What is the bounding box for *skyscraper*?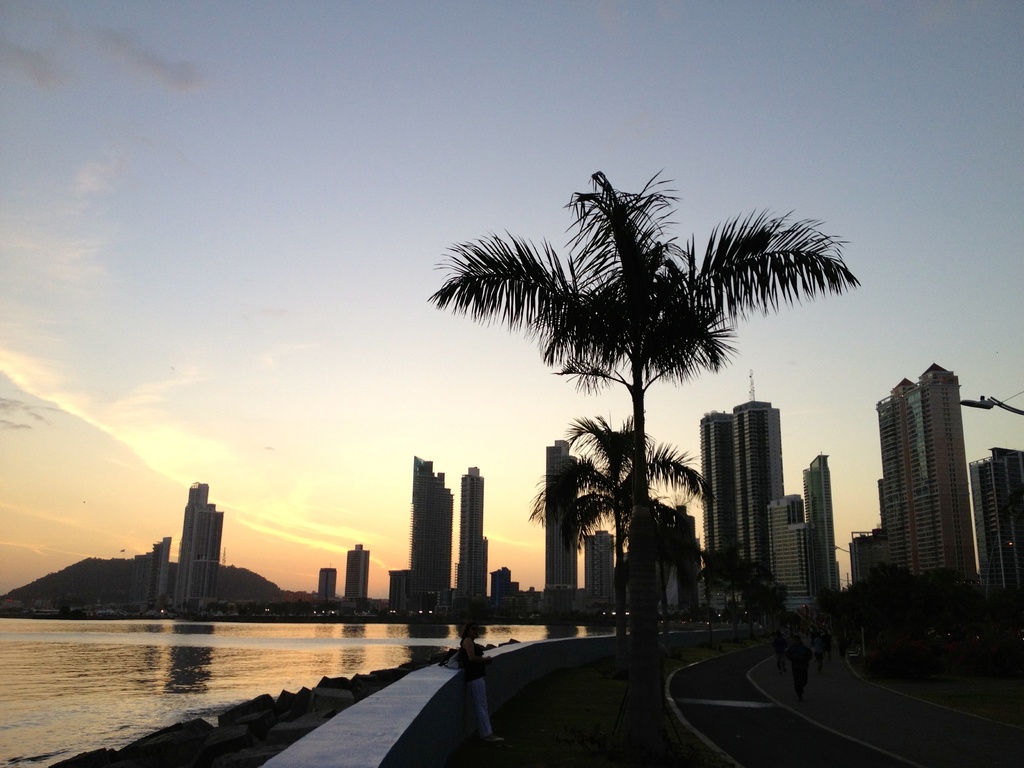
(left=409, top=457, right=456, bottom=600).
